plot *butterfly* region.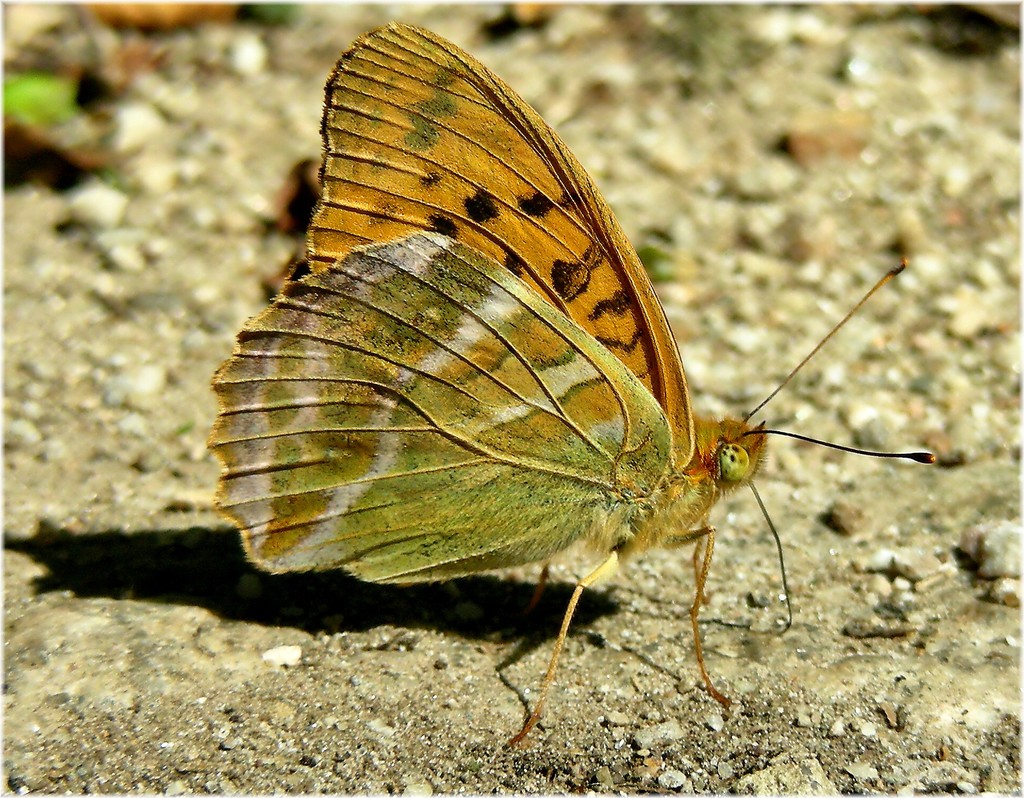
Plotted at Rect(214, 0, 918, 797).
